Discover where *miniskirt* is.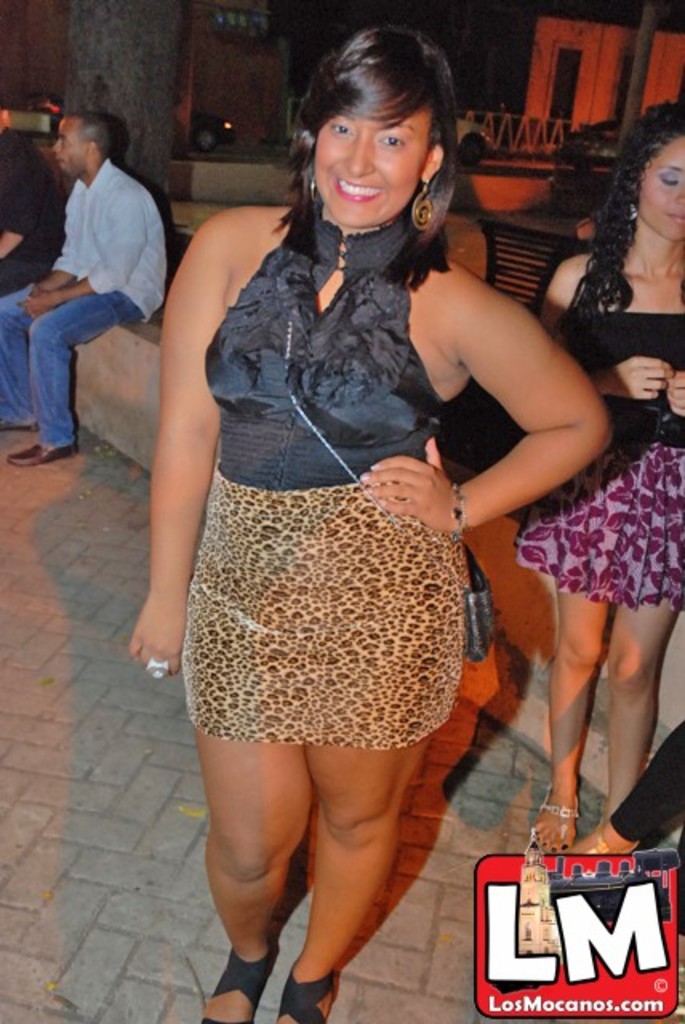
Discovered at [178, 462, 461, 755].
